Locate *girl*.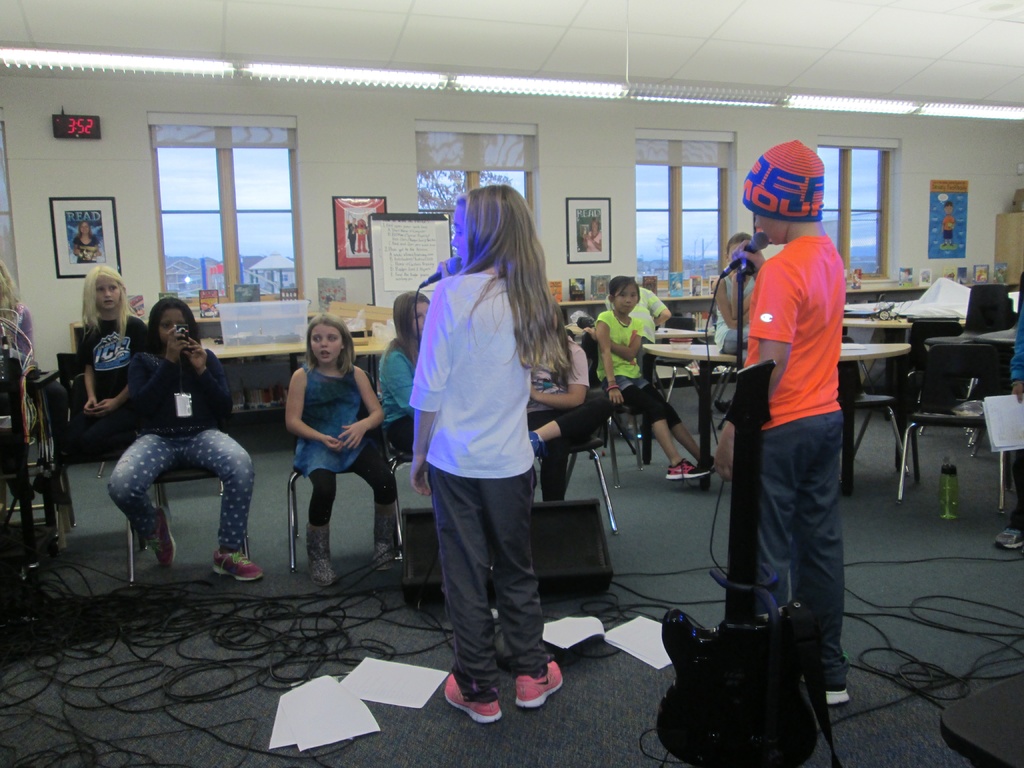
Bounding box: Rect(376, 292, 431, 447).
